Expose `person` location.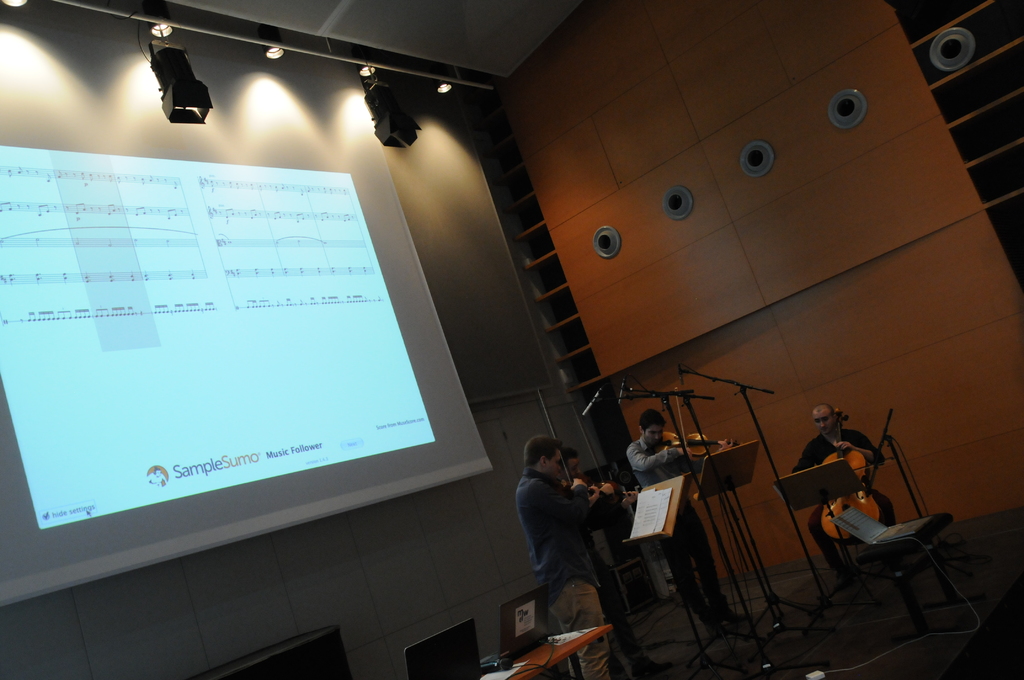
Exposed at [794,397,902,585].
